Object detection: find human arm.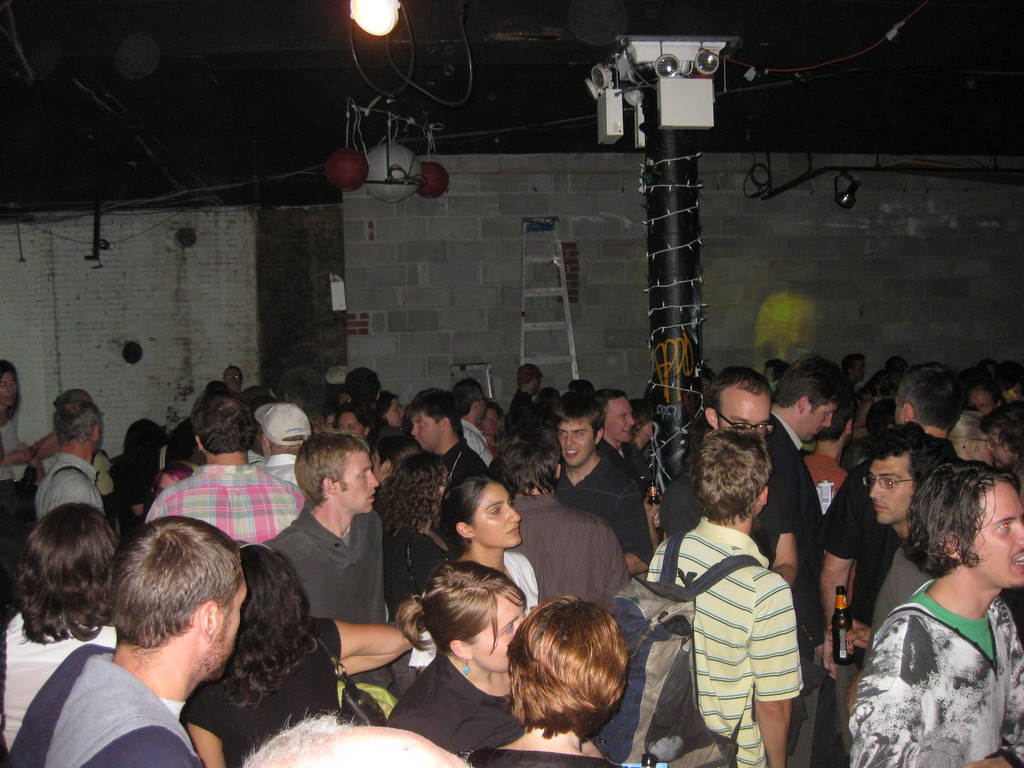
0,447,35,467.
